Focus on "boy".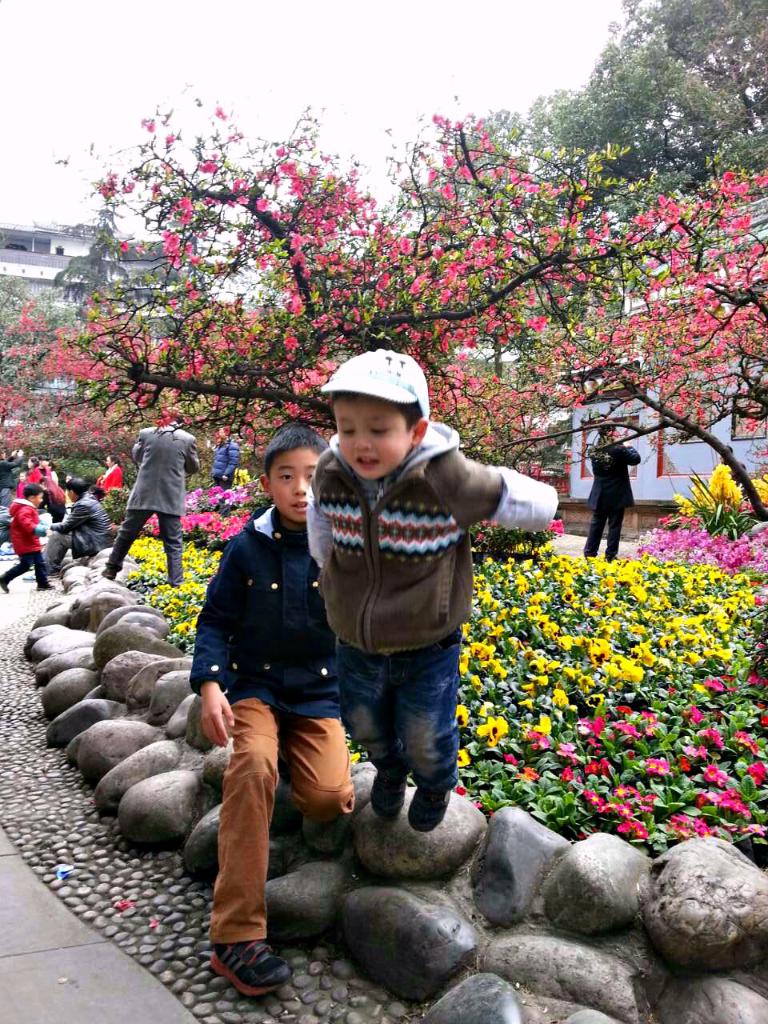
Focused at x1=0 y1=477 x2=56 y2=597.
